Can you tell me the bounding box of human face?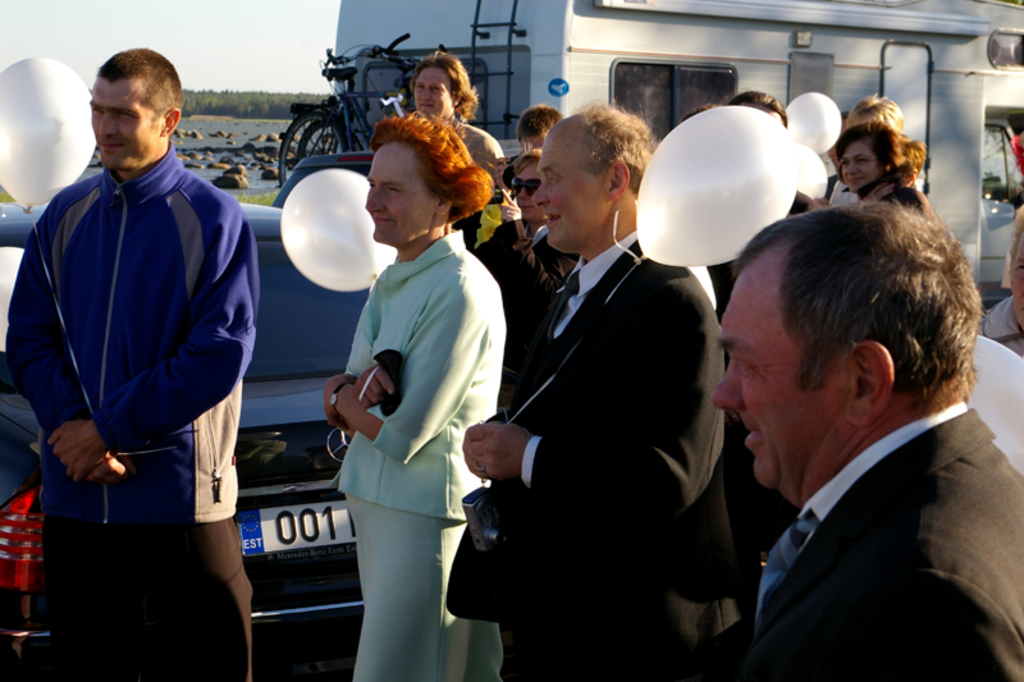
box(709, 255, 831, 486).
